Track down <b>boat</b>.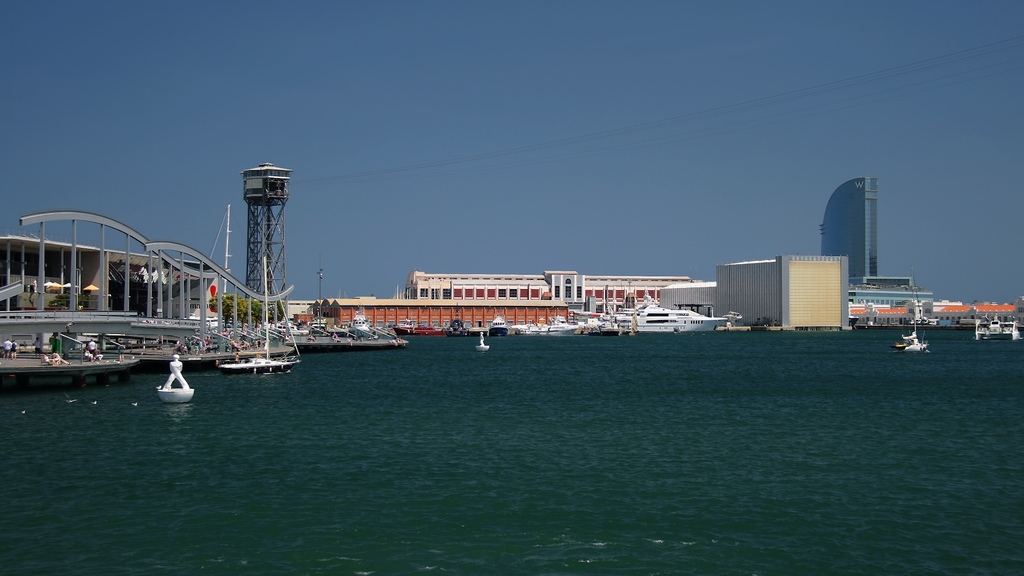
Tracked to (x1=974, y1=317, x2=1023, y2=340).
